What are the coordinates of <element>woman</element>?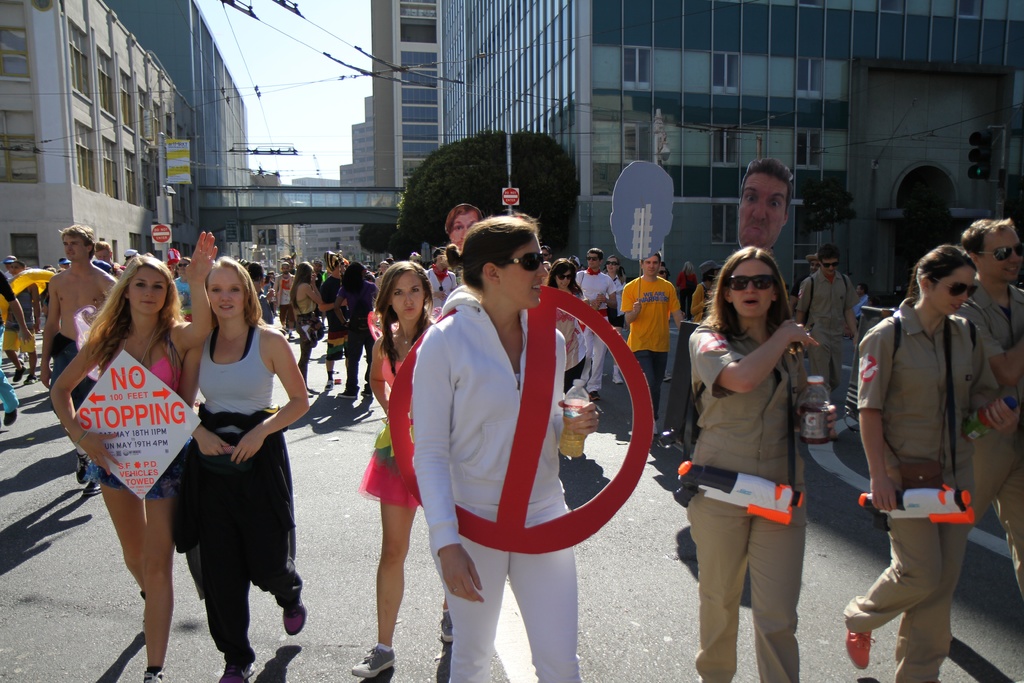
box(545, 259, 588, 388).
